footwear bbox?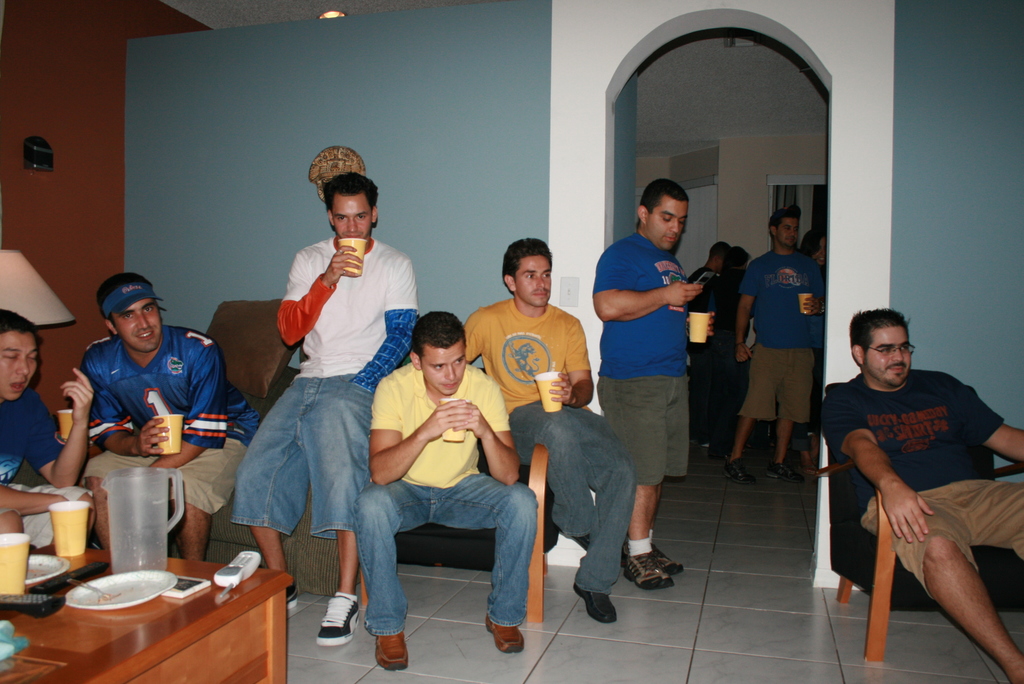
<bbox>371, 623, 410, 674</bbox>
